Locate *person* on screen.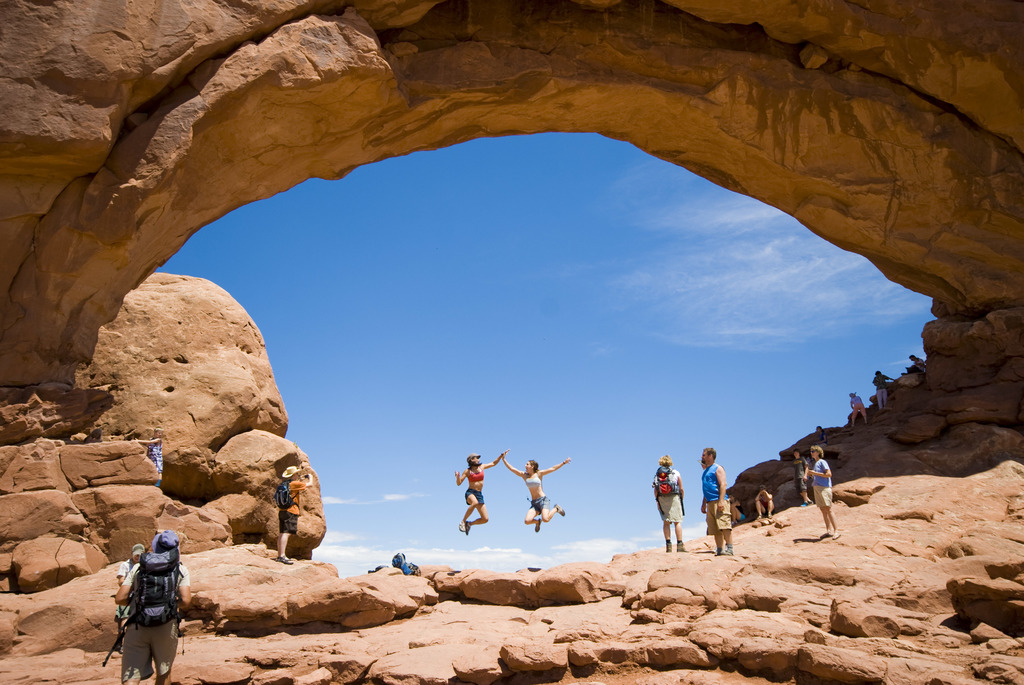
On screen at (646, 455, 685, 548).
